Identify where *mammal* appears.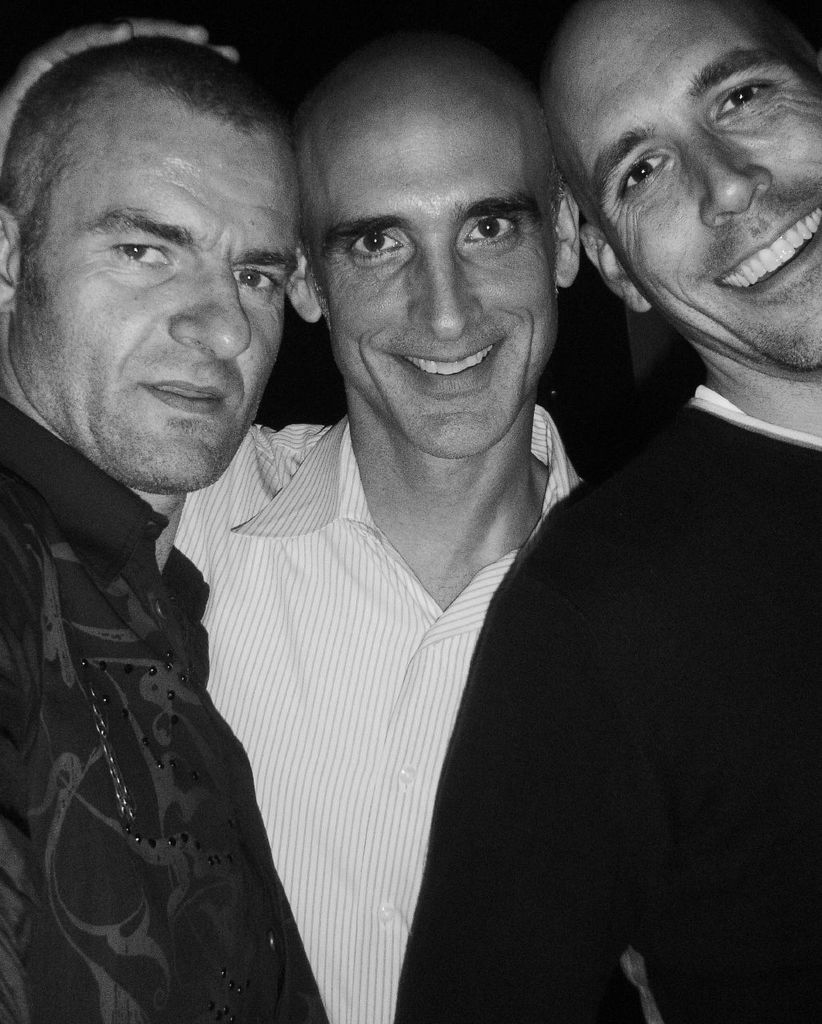
Appears at crop(0, 17, 326, 1023).
